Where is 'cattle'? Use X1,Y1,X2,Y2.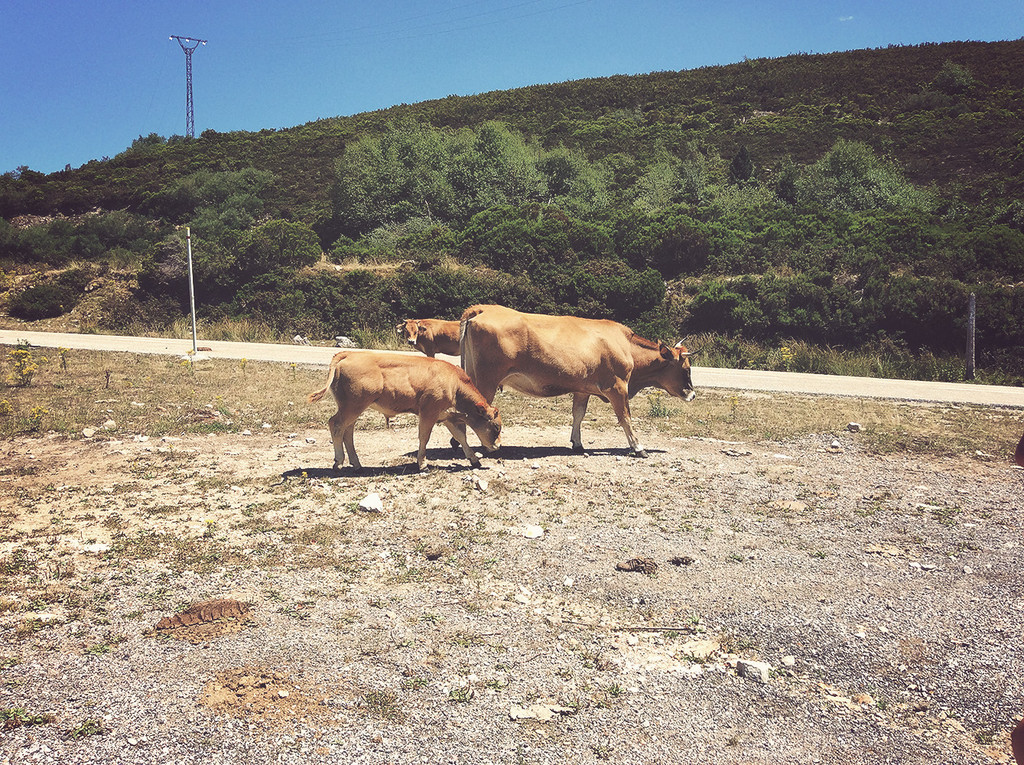
395,314,463,356.
